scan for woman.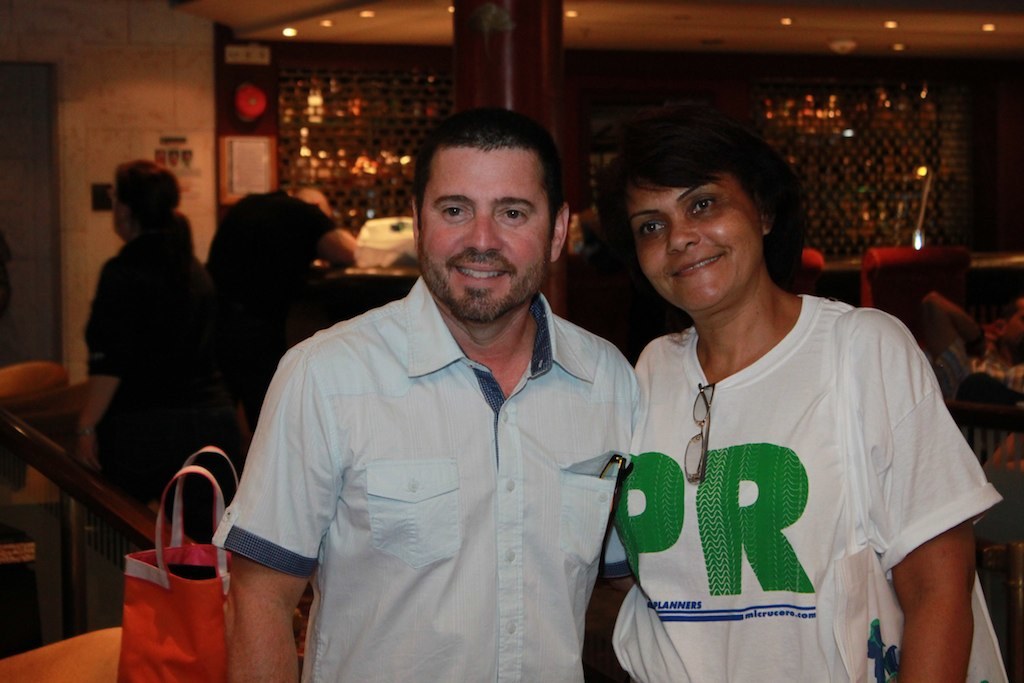
Scan result: bbox(600, 115, 974, 675).
